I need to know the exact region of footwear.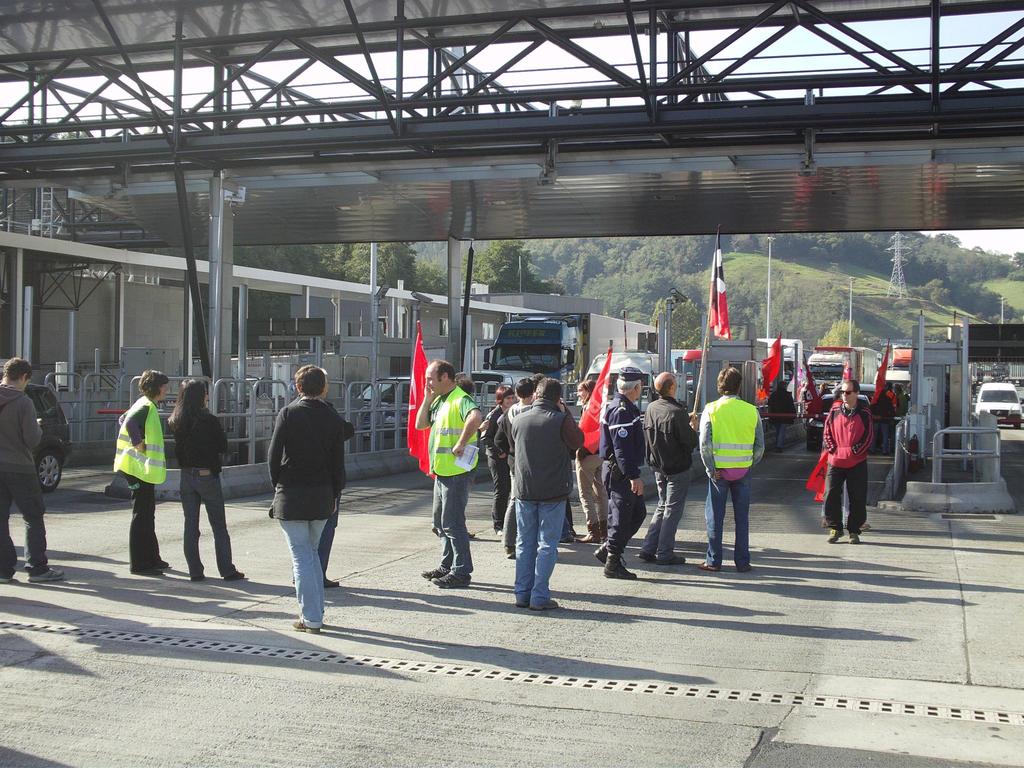
Region: 497:526:501:537.
